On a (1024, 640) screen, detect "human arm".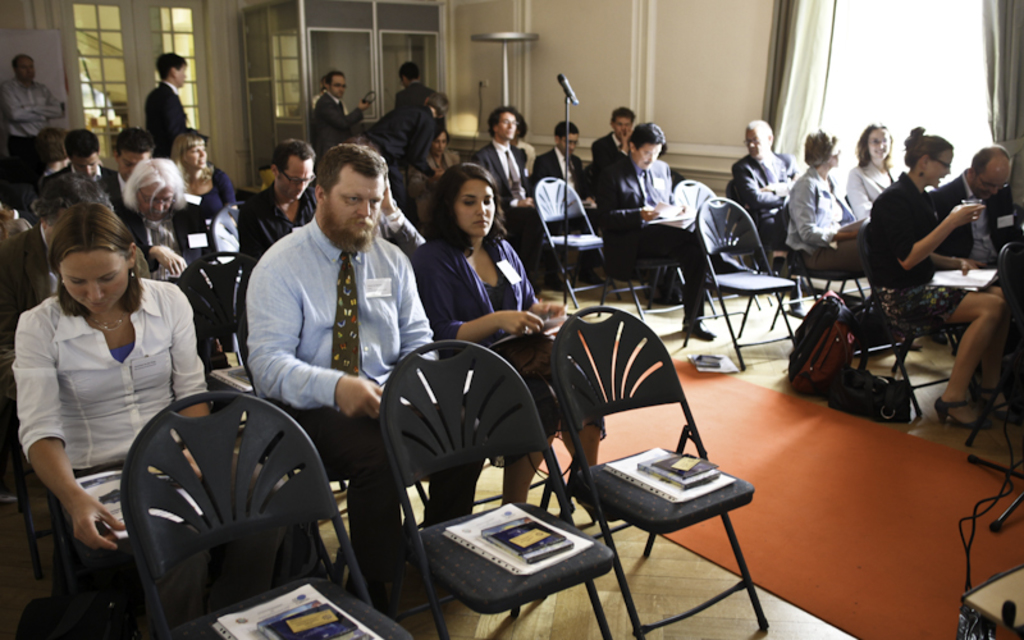
[380, 174, 428, 253].
